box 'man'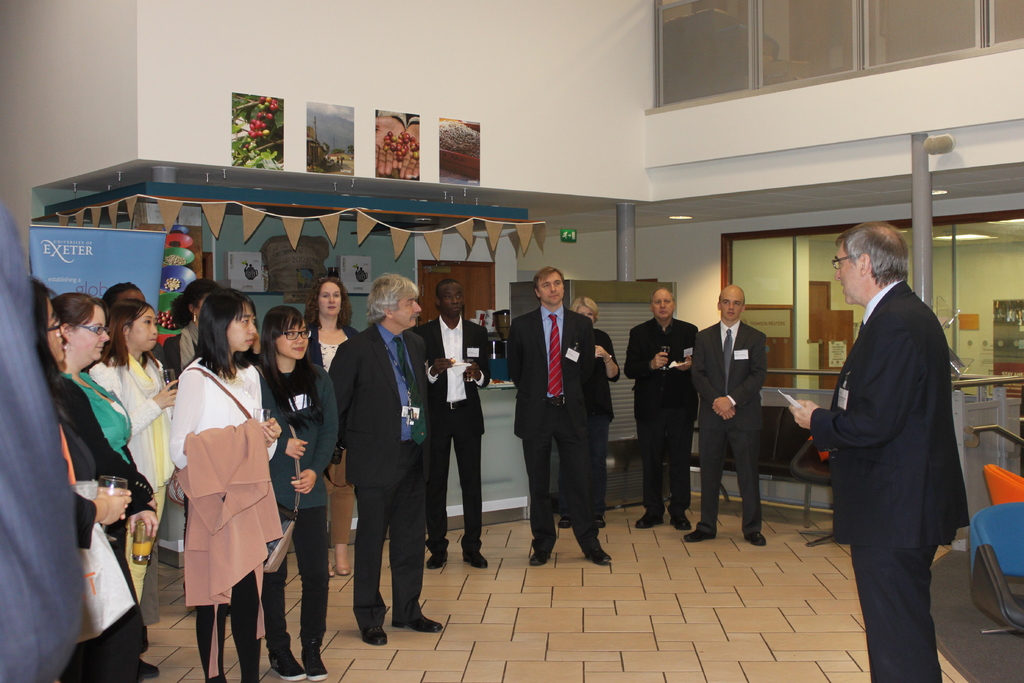
Rect(624, 283, 694, 530)
